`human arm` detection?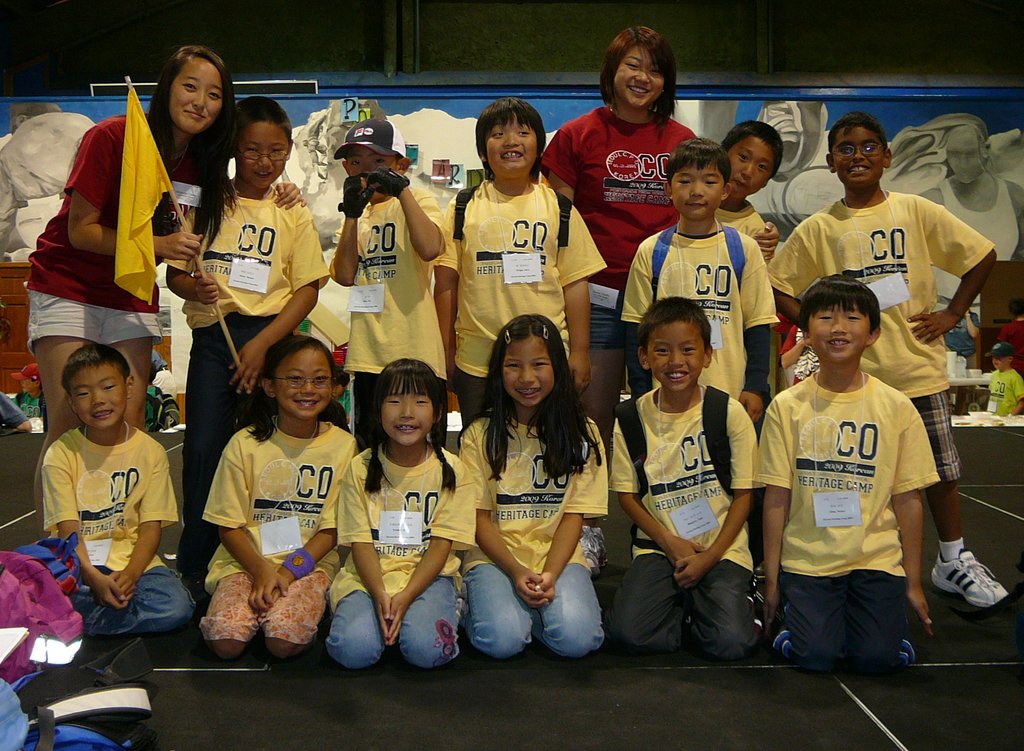
<bbox>94, 443, 180, 603</bbox>
